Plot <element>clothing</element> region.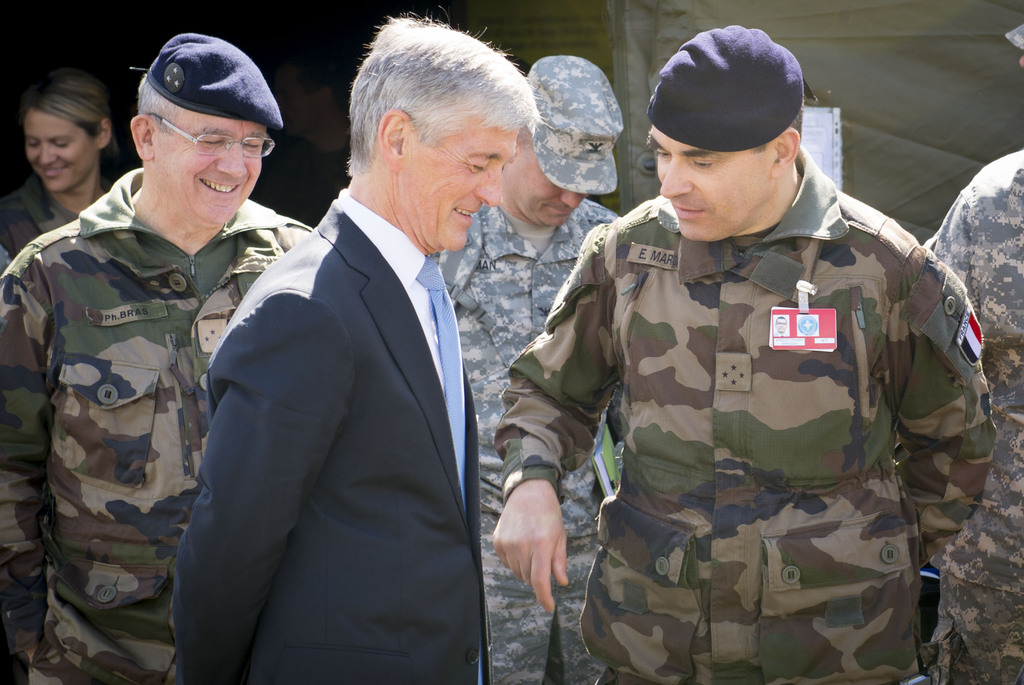
Plotted at <bbox>0, 168, 111, 273</bbox>.
